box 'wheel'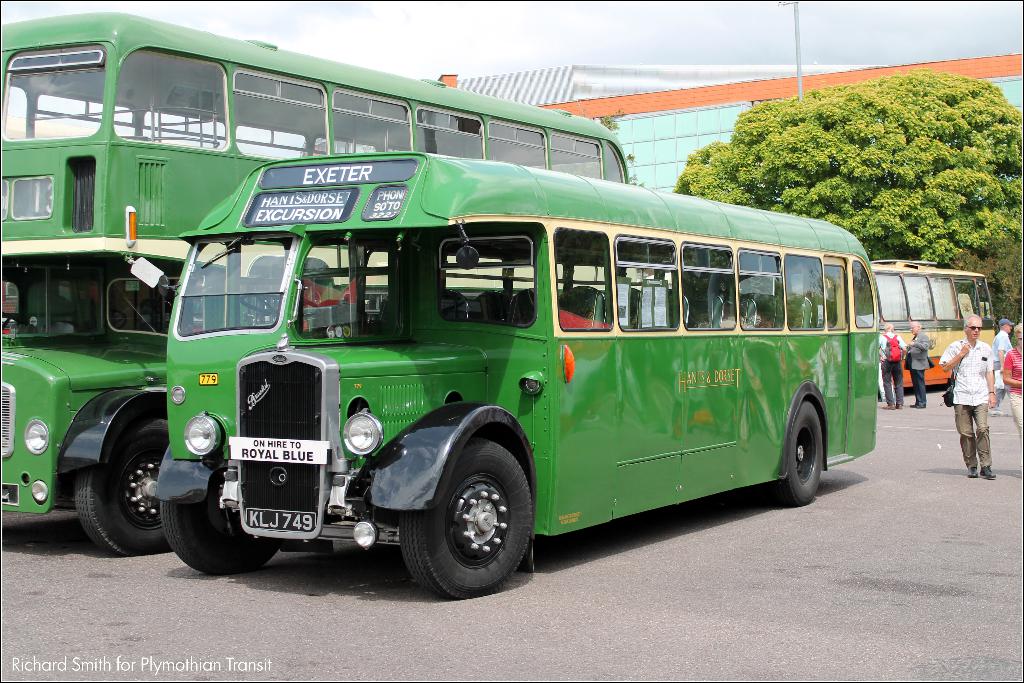
159:478:280:575
